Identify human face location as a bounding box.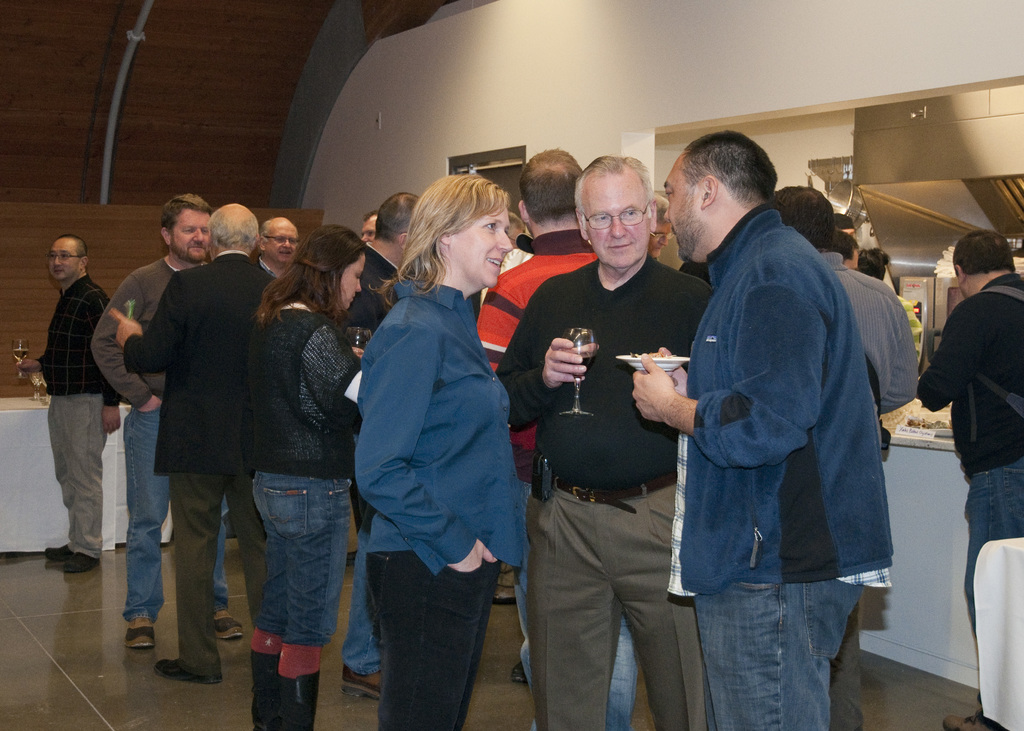
{"x1": 266, "y1": 218, "x2": 294, "y2": 262}.
